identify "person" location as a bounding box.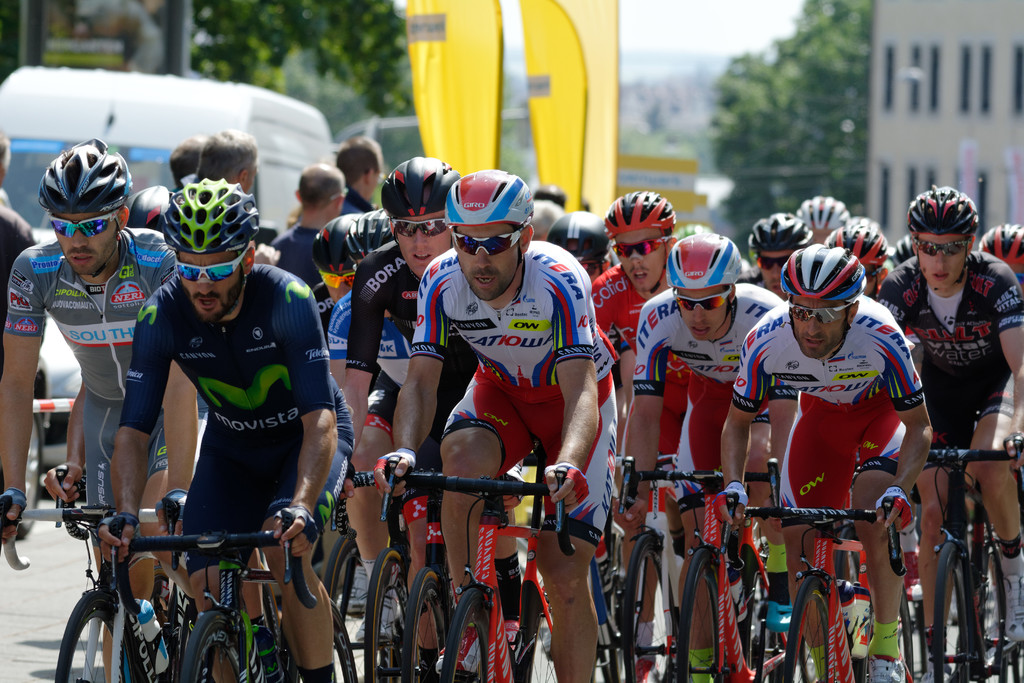
<bbox>0, 138, 177, 551</bbox>.
